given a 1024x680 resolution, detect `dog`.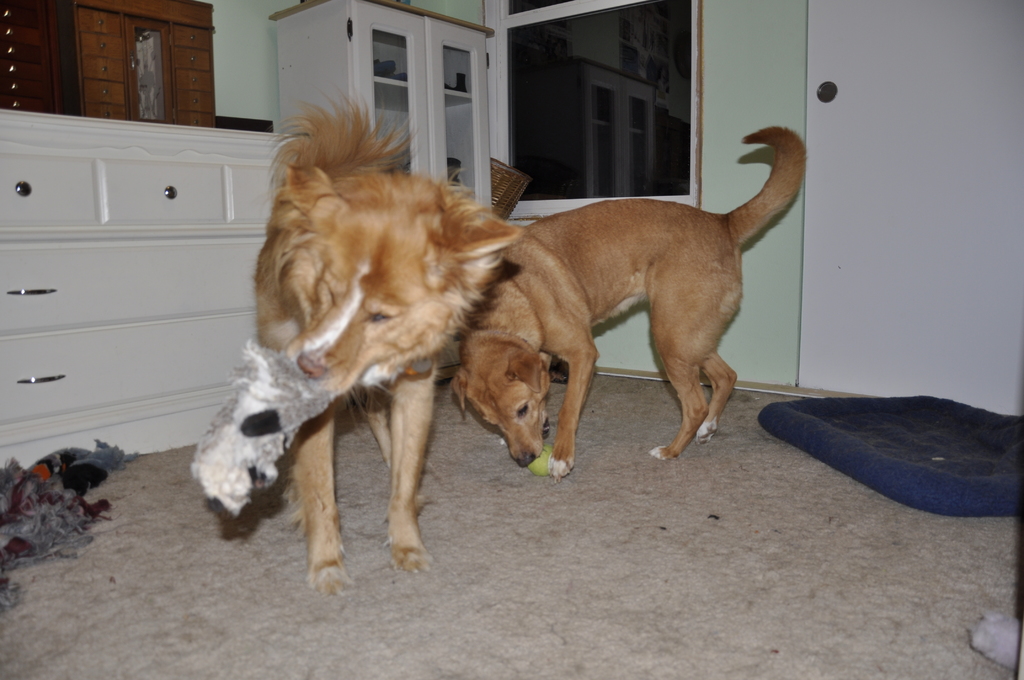
<region>190, 339, 339, 518</region>.
